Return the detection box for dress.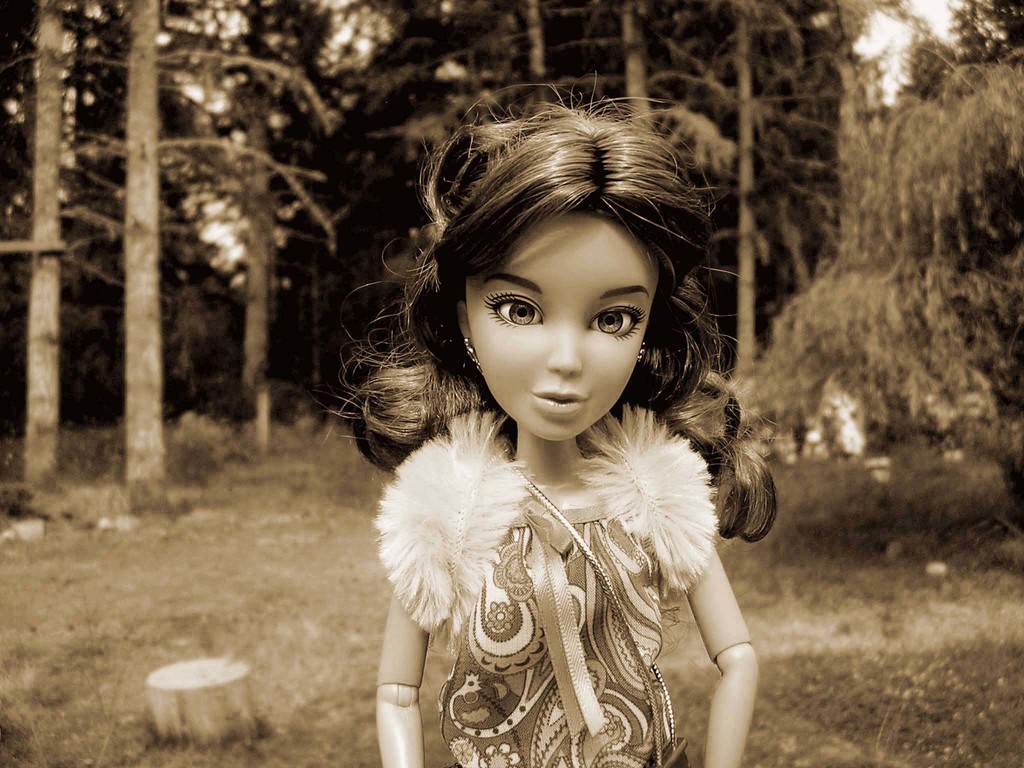
bbox=(358, 404, 716, 767).
